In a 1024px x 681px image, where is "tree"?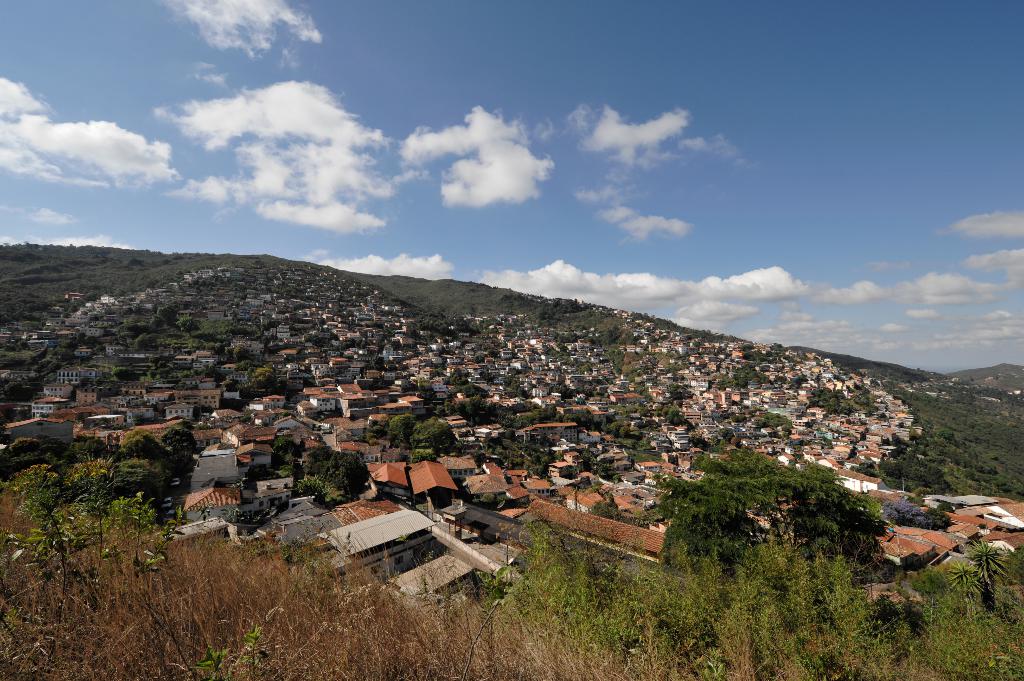
657 451 906 571.
